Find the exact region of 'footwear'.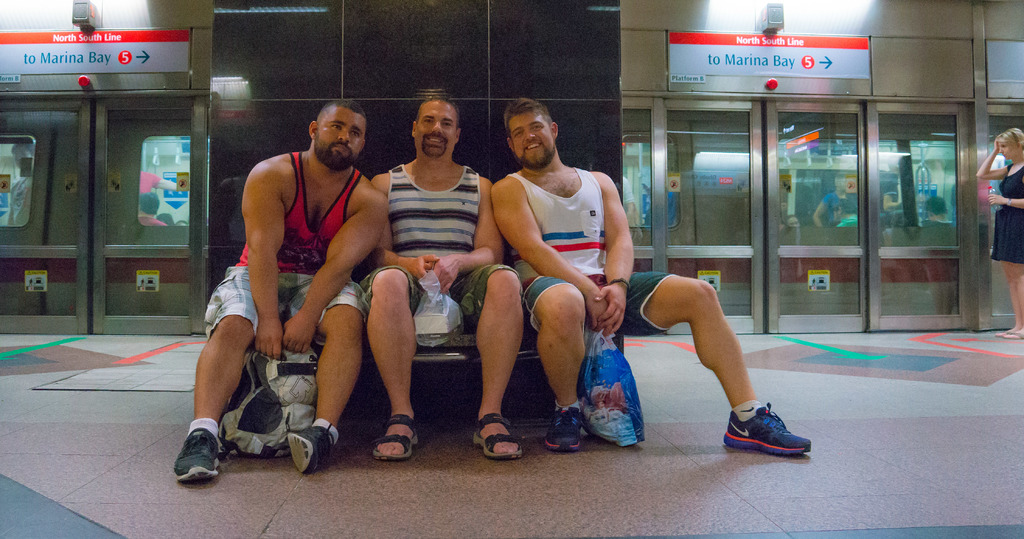
Exact region: left=172, top=429, right=223, bottom=492.
